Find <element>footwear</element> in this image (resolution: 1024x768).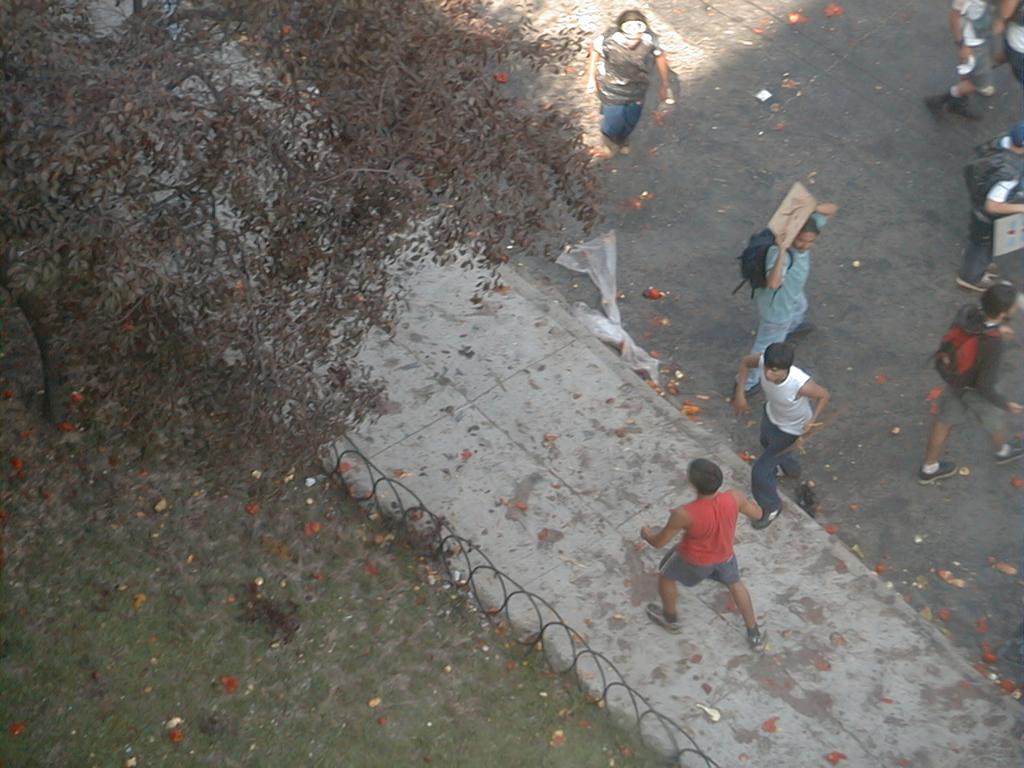
pyautogui.locateOnScreen(642, 606, 684, 634).
